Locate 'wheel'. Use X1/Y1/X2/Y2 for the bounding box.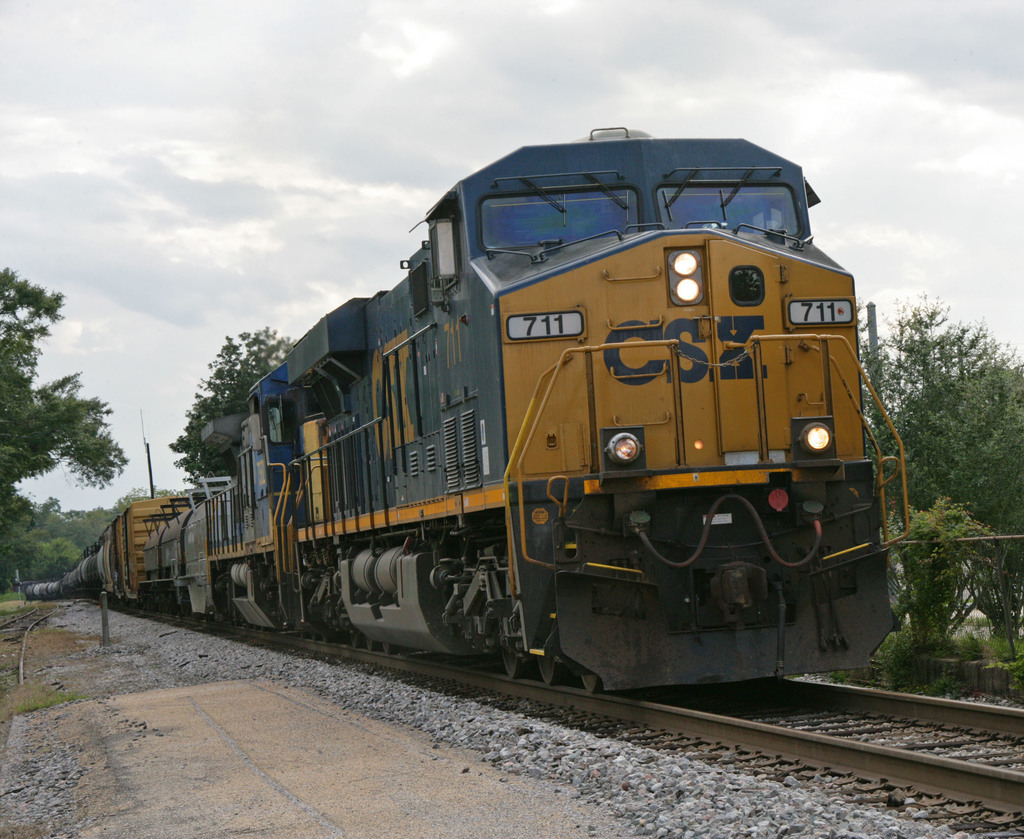
323/636/332/643.
